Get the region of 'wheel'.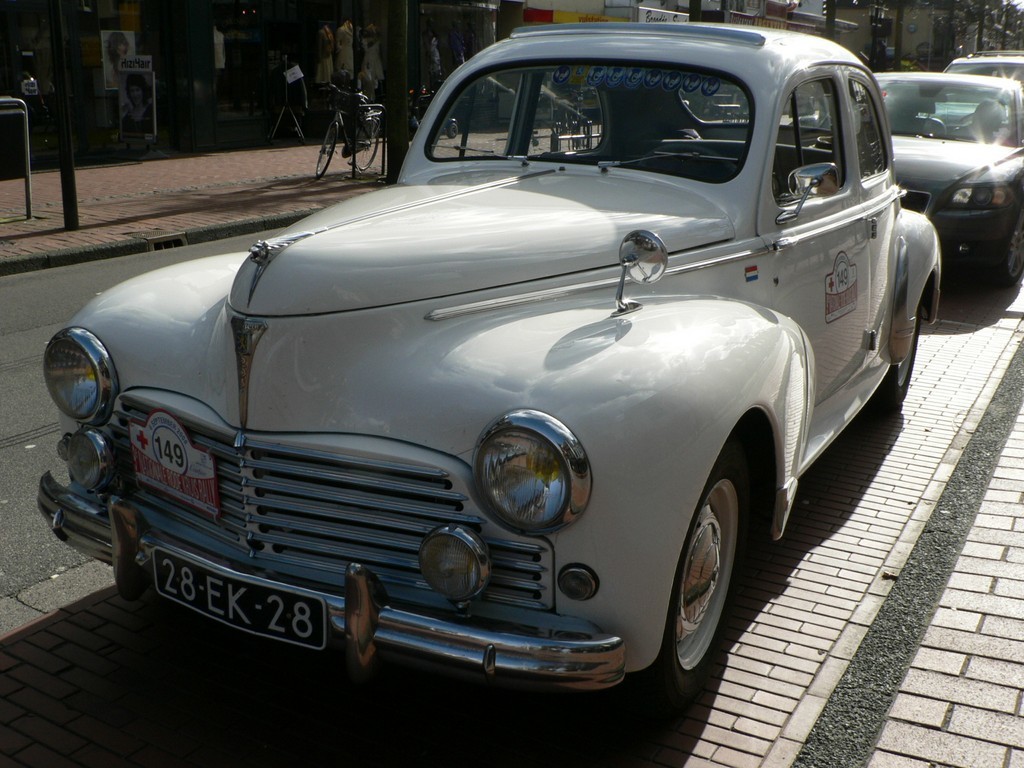
bbox=(843, 288, 925, 413).
